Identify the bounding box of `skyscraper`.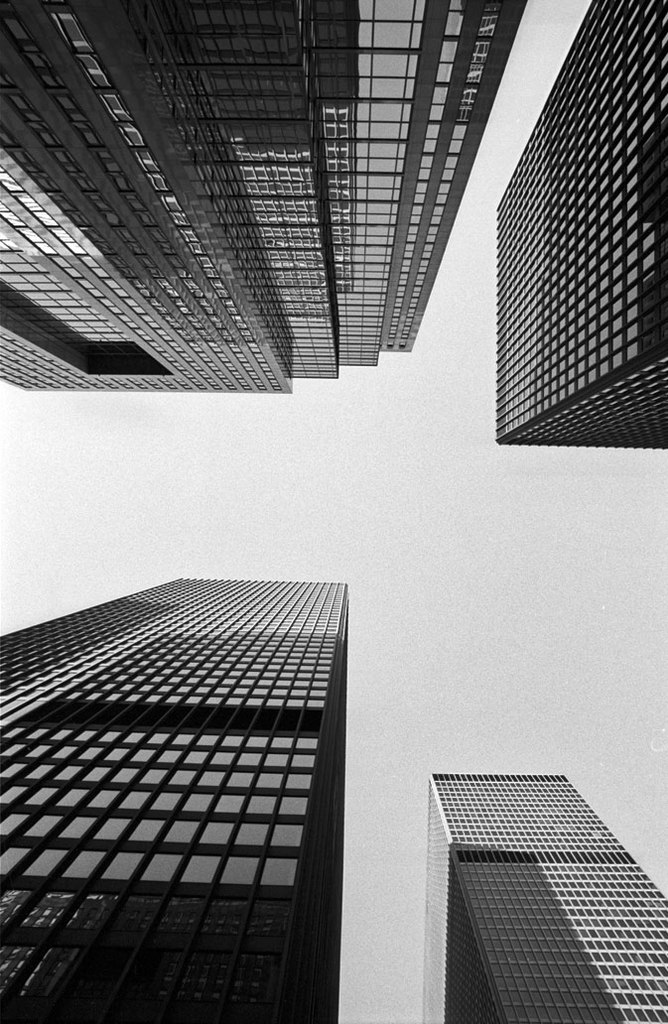
(418,775,667,1023).
